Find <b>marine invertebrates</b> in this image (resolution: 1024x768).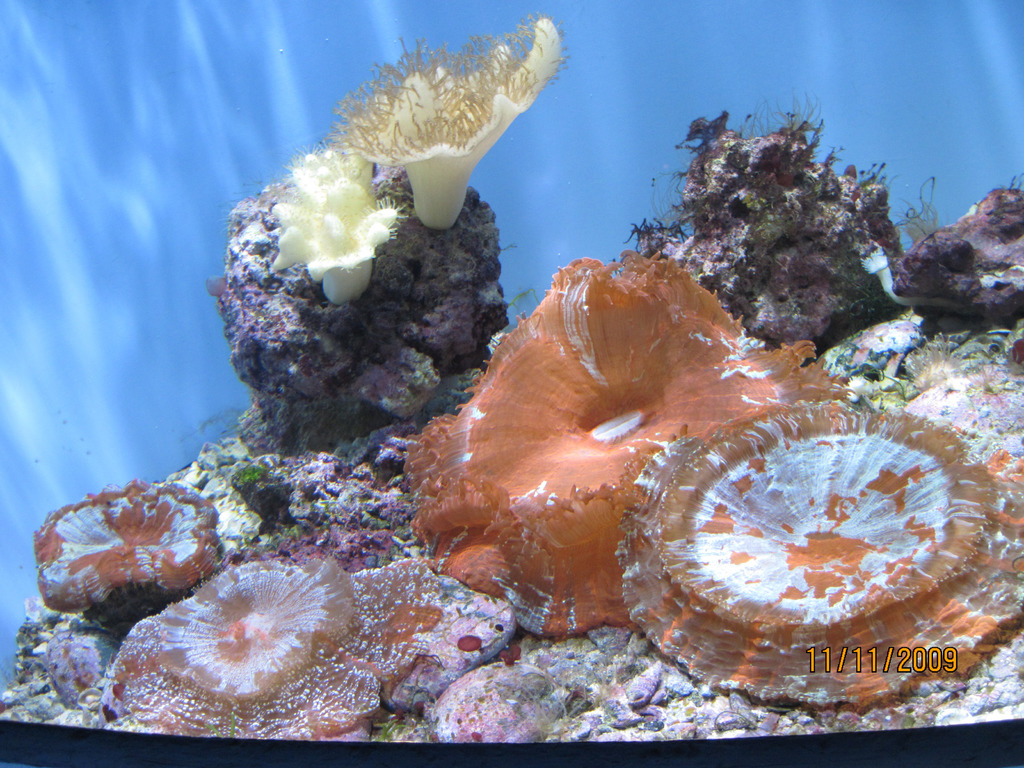
92 547 404 738.
